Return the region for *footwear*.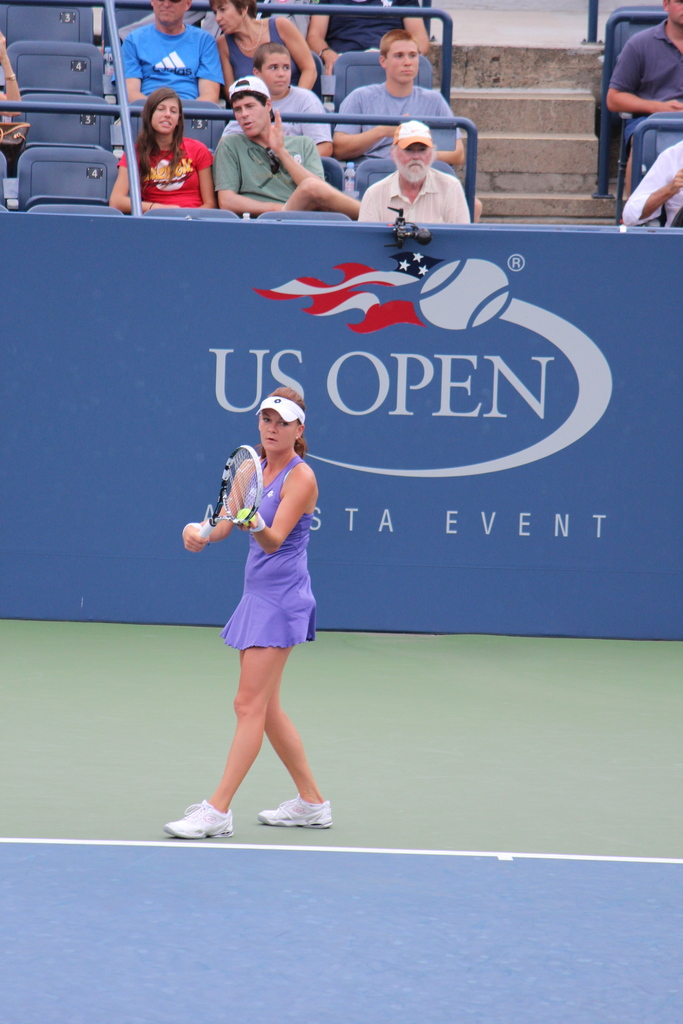
[left=165, top=795, right=249, bottom=849].
